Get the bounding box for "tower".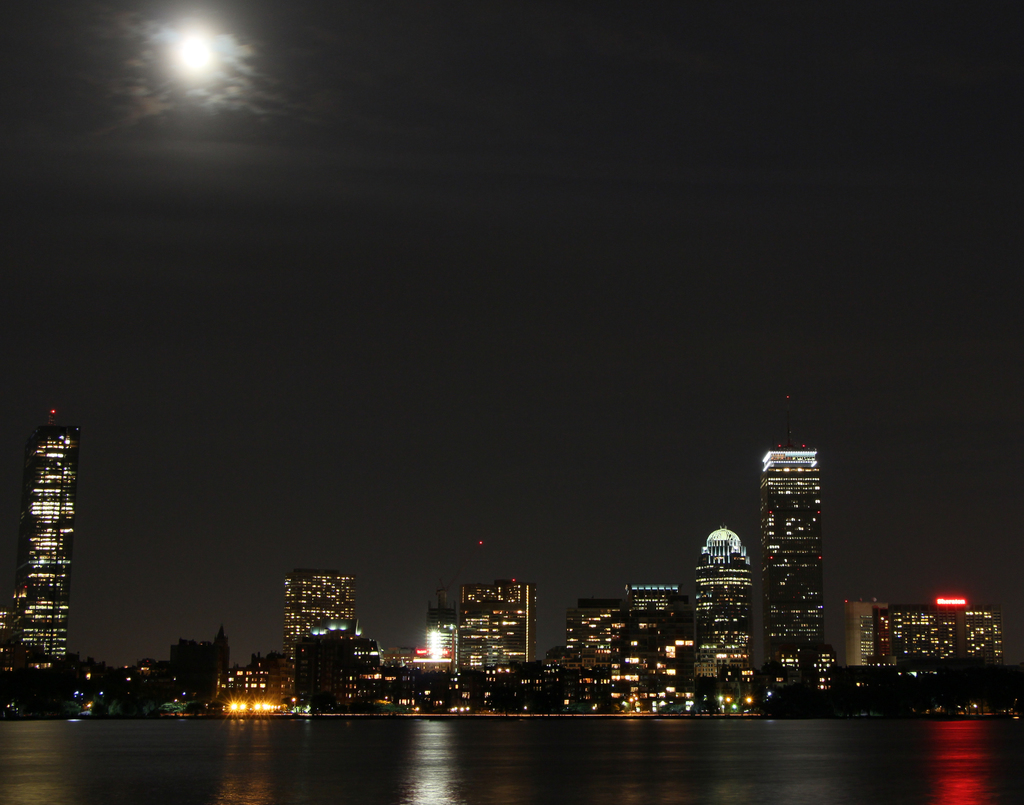
x1=696 y1=526 x2=756 y2=711.
